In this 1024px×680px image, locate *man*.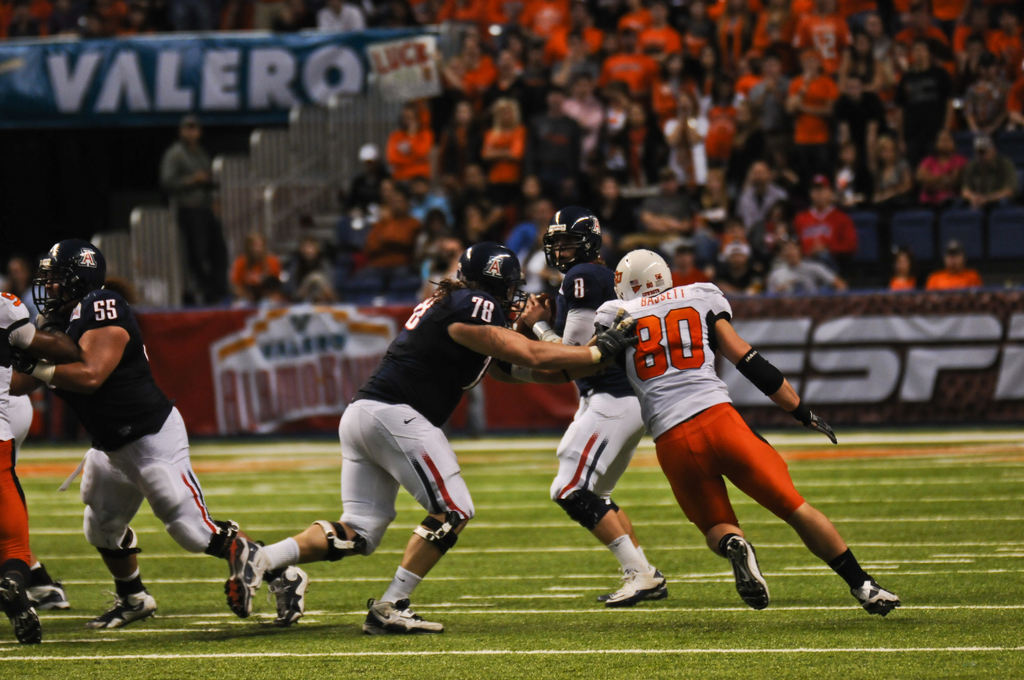
Bounding box: l=155, t=109, r=243, b=299.
